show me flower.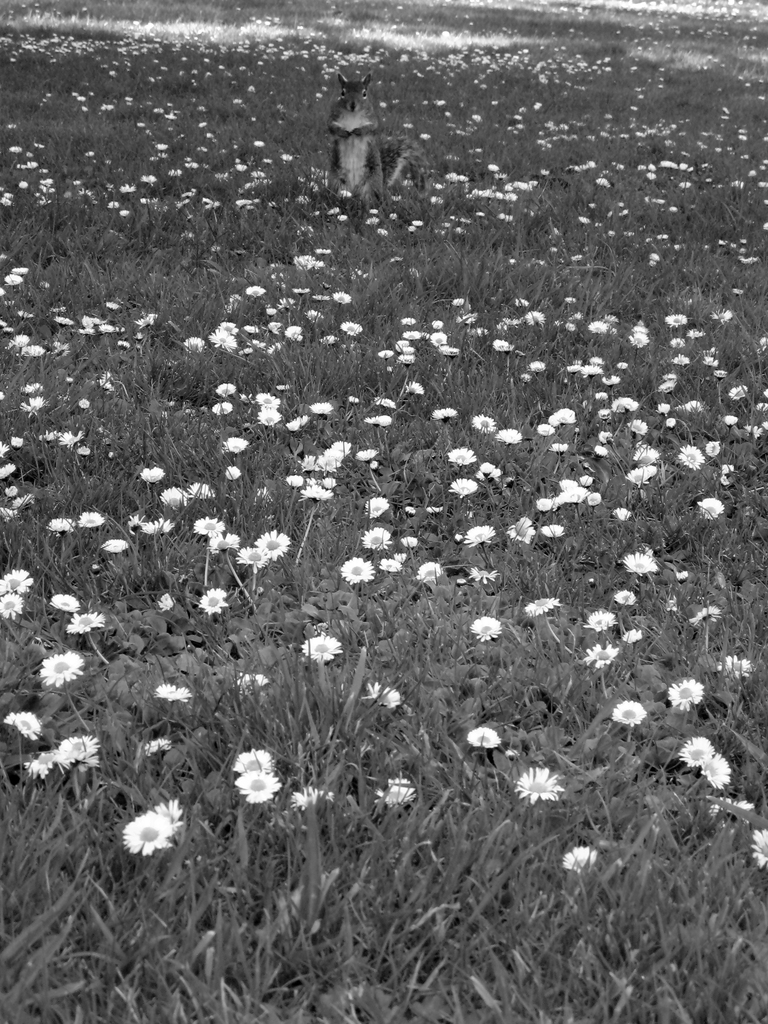
flower is here: [left=59, top=732, right=100, bottom=769].
